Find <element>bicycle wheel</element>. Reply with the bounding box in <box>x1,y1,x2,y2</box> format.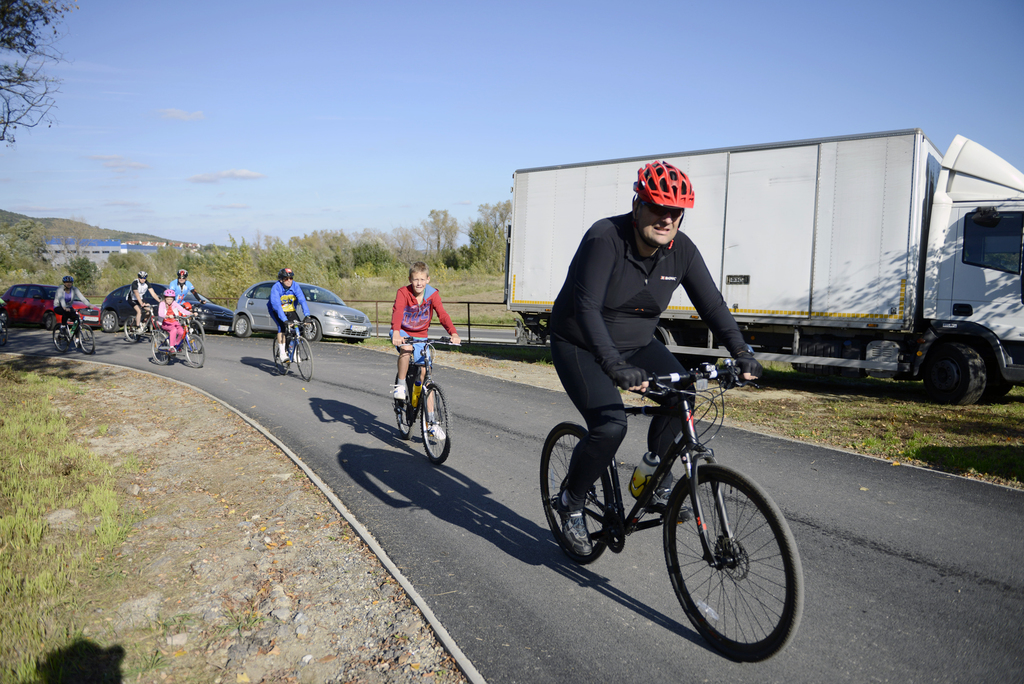
<box>182,330,209,372</box>.
